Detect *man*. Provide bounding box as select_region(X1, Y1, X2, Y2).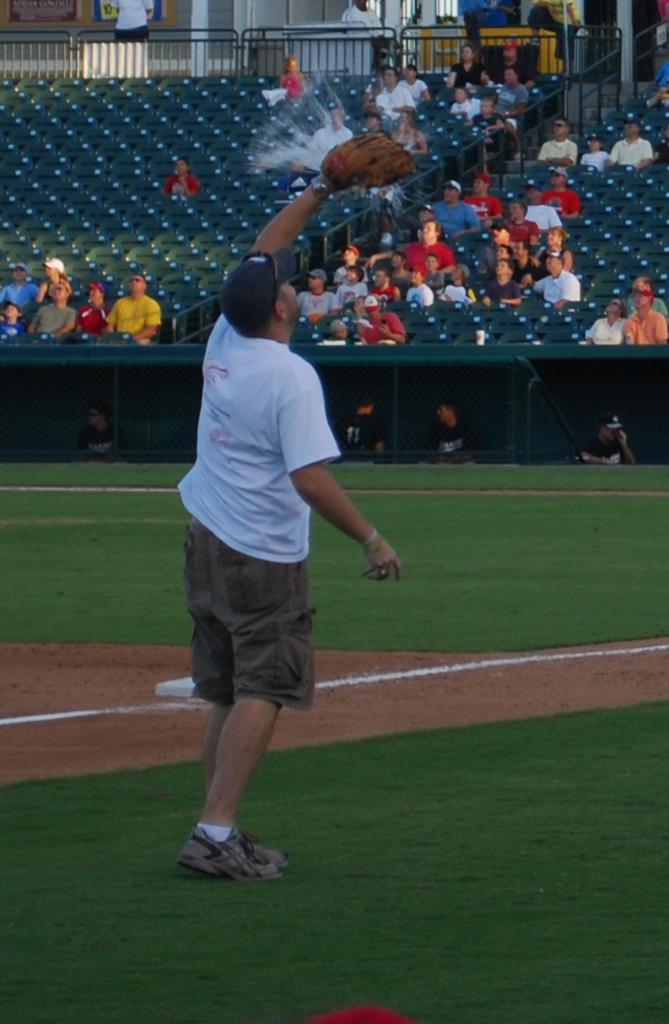
select_region(627, 275, 668, 317).
